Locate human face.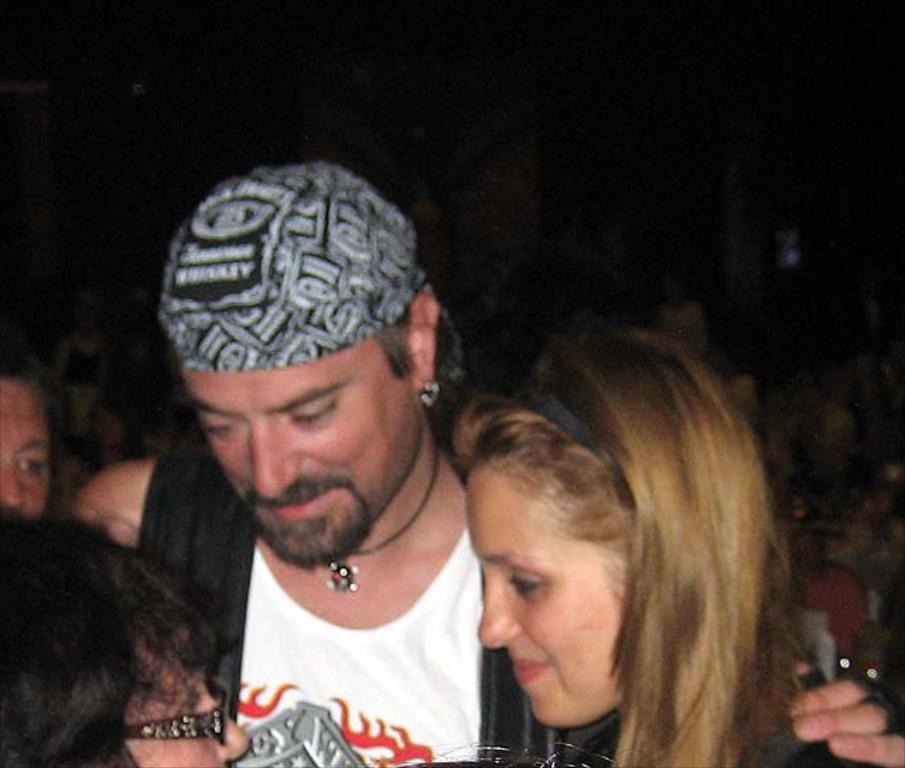
Bounding box: (x1=0, y1=376, x2=51, y2=518).
